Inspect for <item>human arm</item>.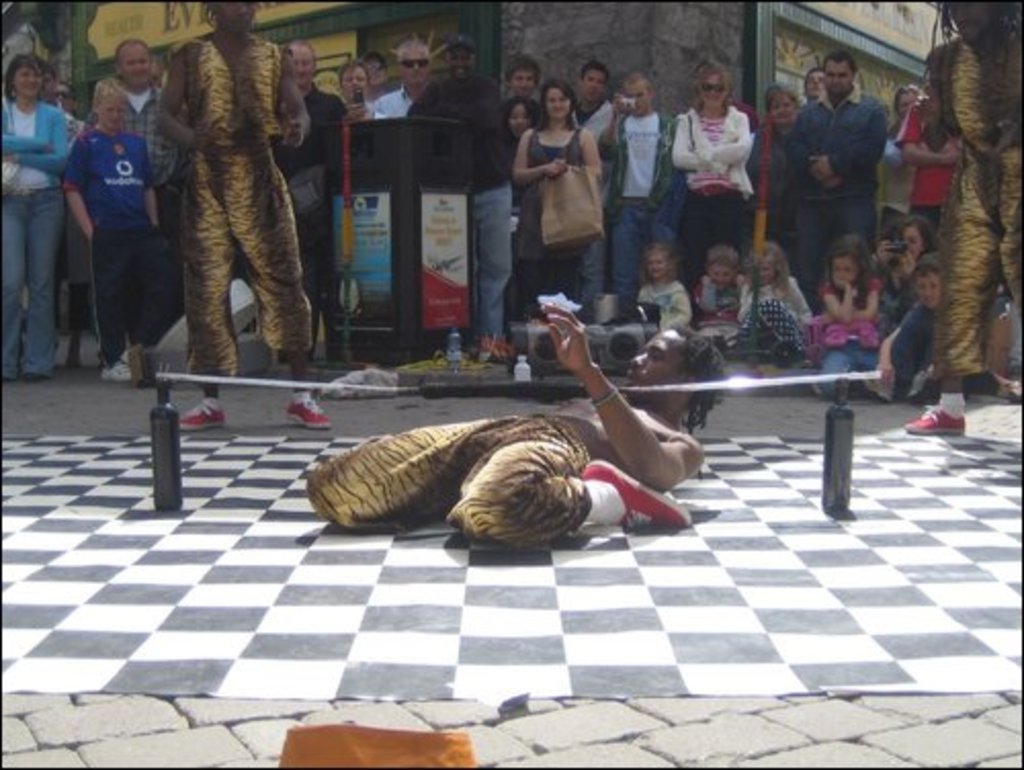
Inspection: (left=594, top=88, right=631, bottom=170).
